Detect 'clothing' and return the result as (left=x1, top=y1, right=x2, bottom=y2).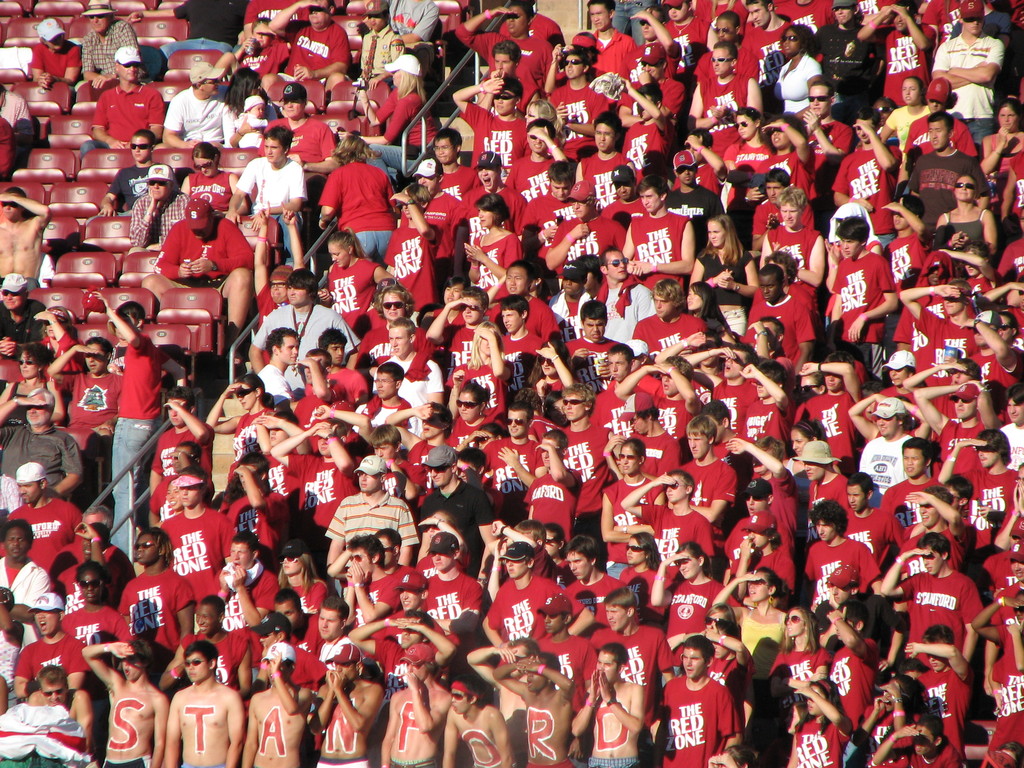
(left=435, top=415, right=493, bottom=456).
